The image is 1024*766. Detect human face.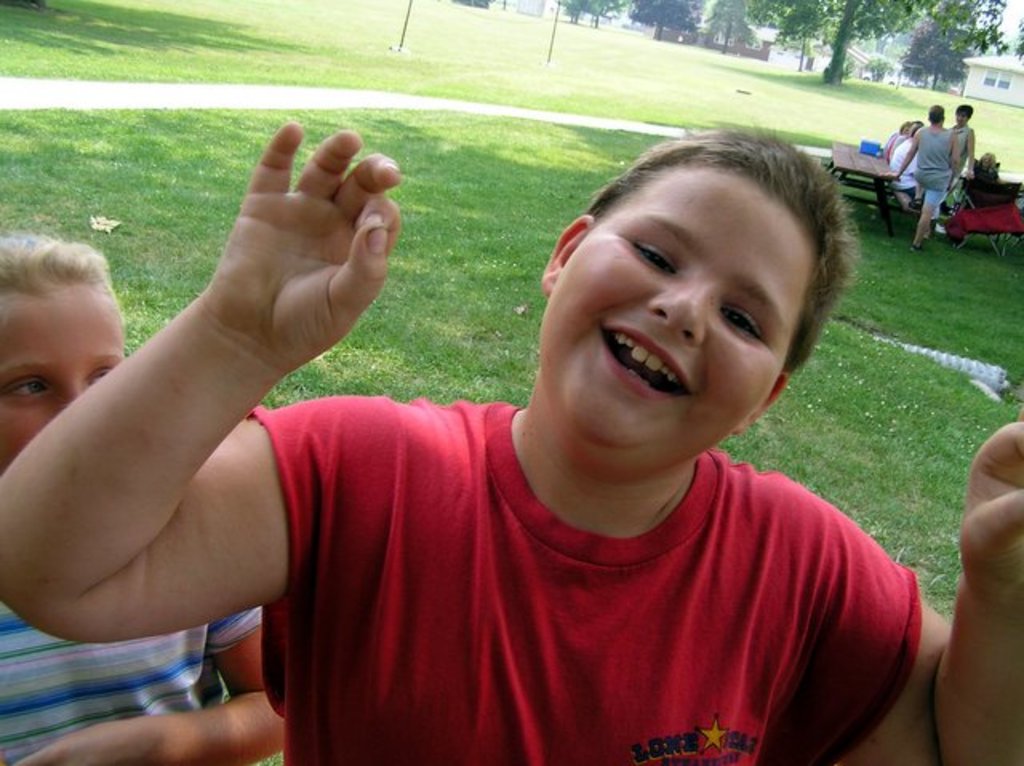
Detection: Rect(3, 293, 128, 467).
